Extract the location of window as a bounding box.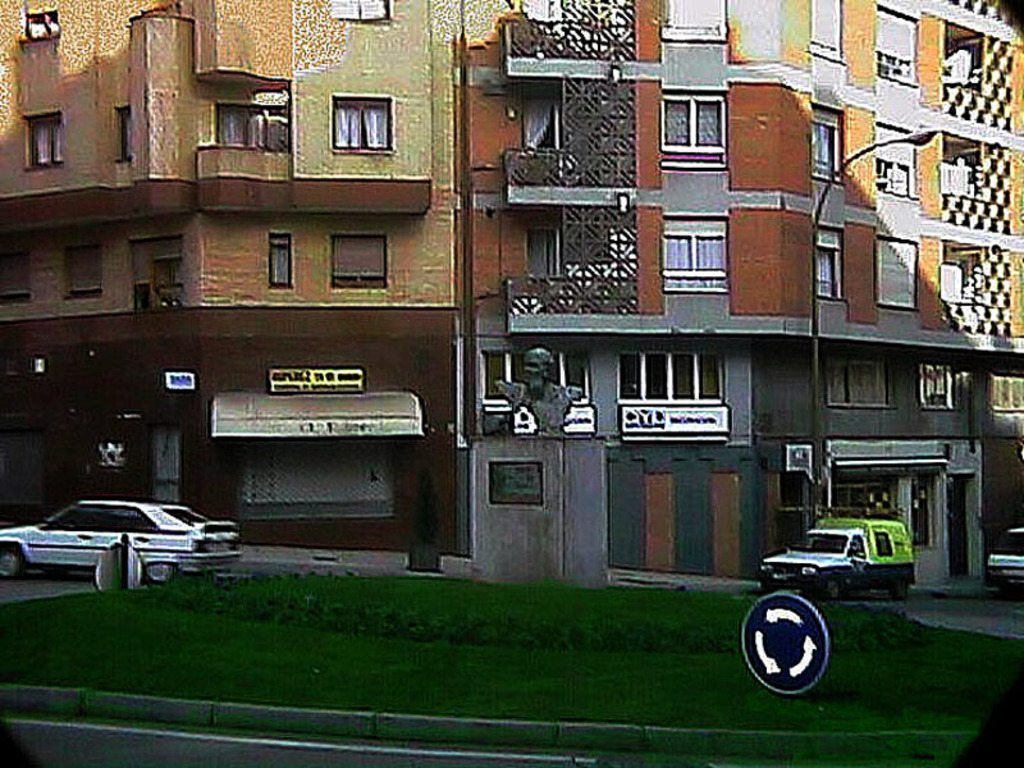
rect(334, 97, 389, 157).
